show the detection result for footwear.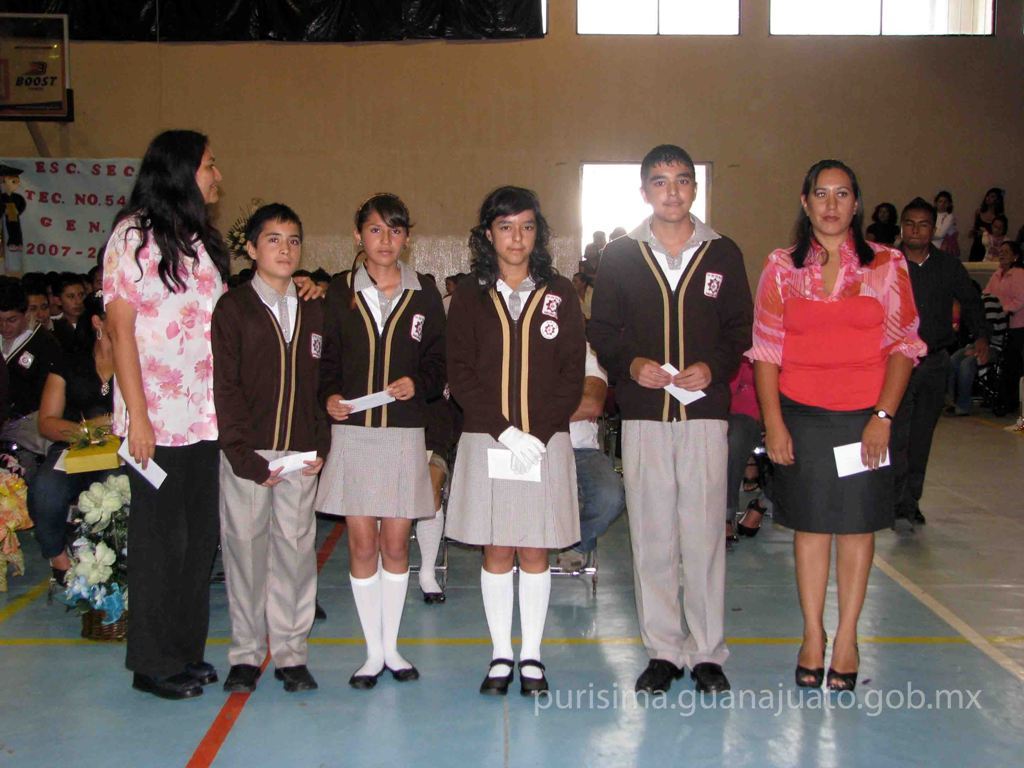
Rect(225, 657, 261, 697).
